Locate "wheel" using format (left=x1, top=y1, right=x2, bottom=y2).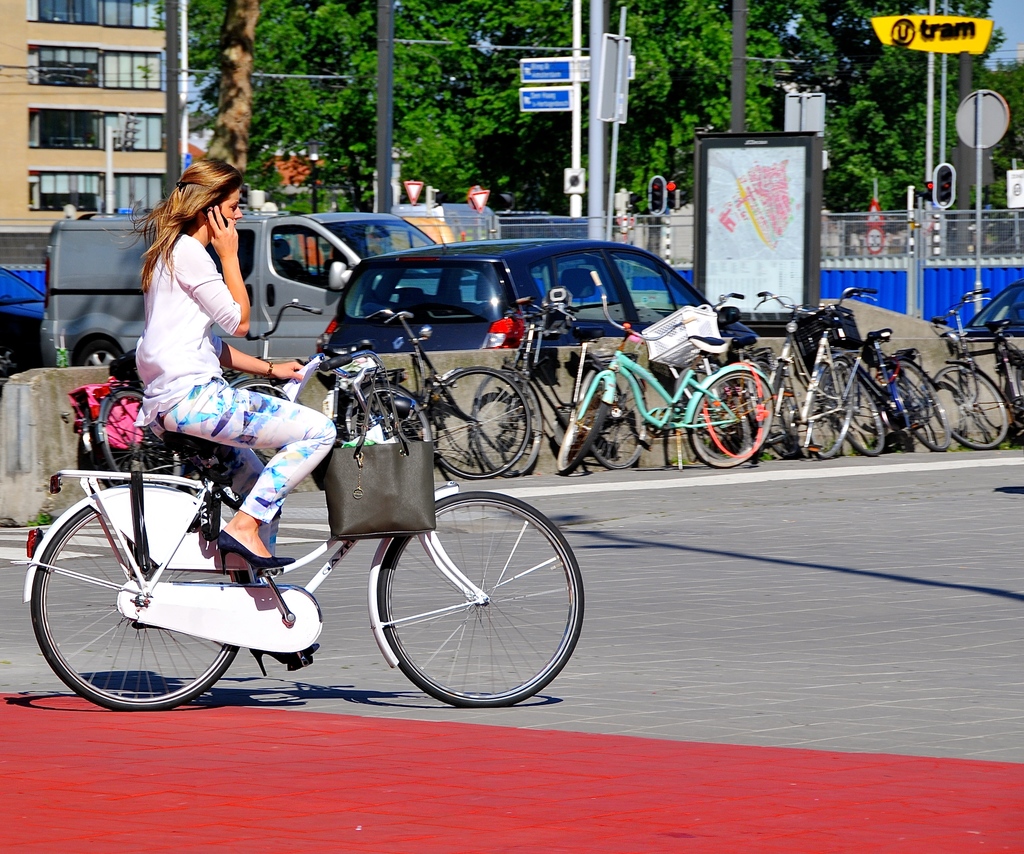
(left=100, top=385, right=186, bottom=487).
